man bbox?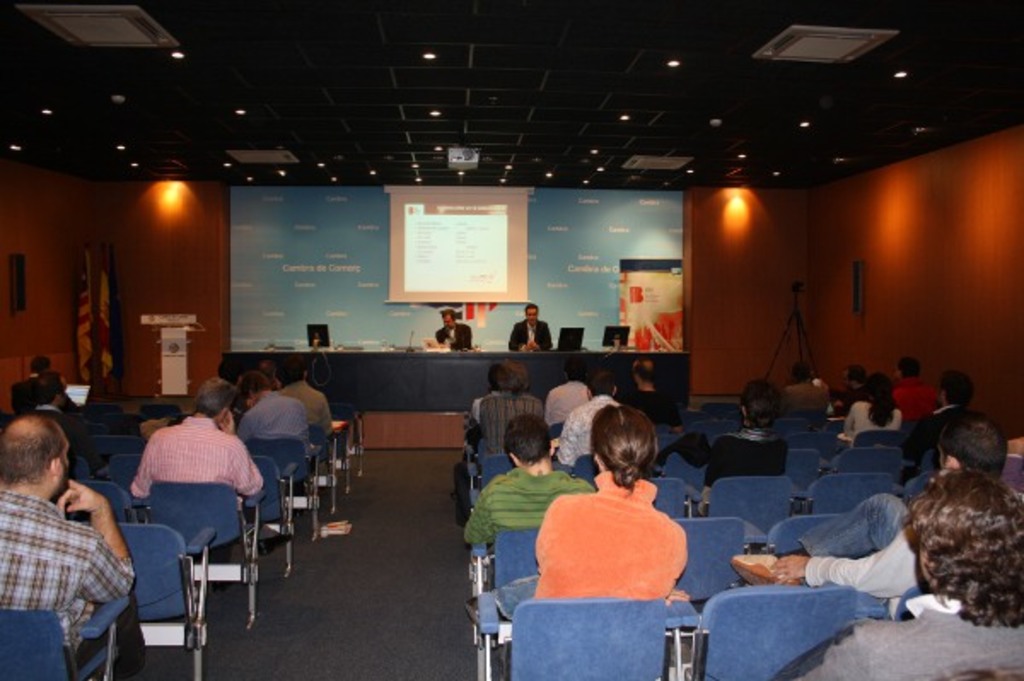
<region>932, 370, 981, 420</region>
